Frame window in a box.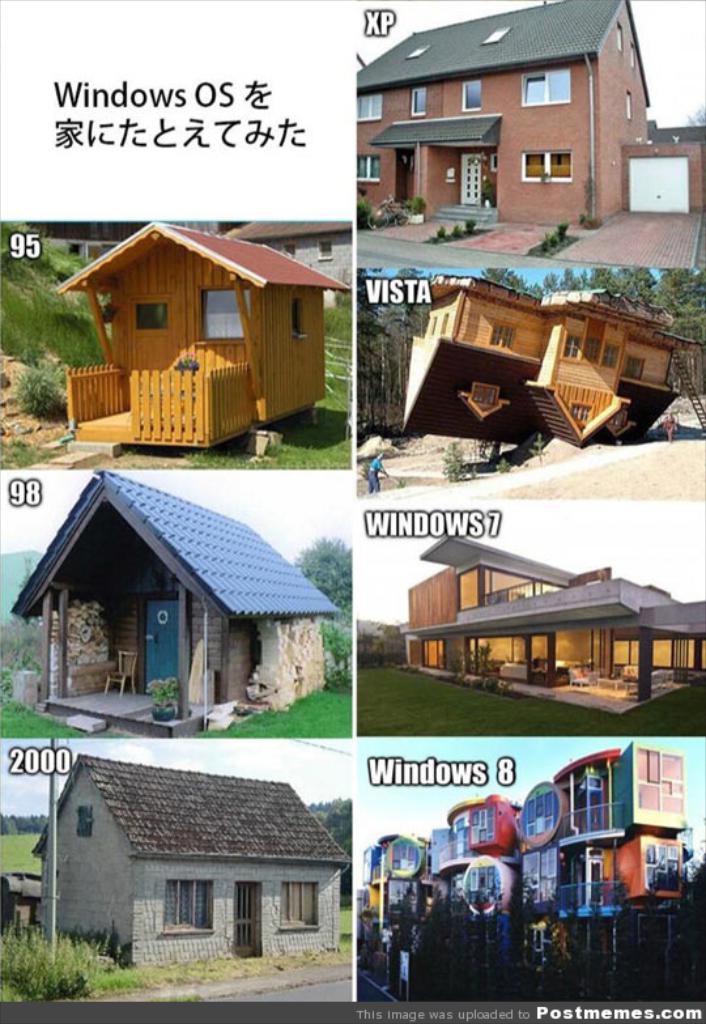
460:78:486:110.
